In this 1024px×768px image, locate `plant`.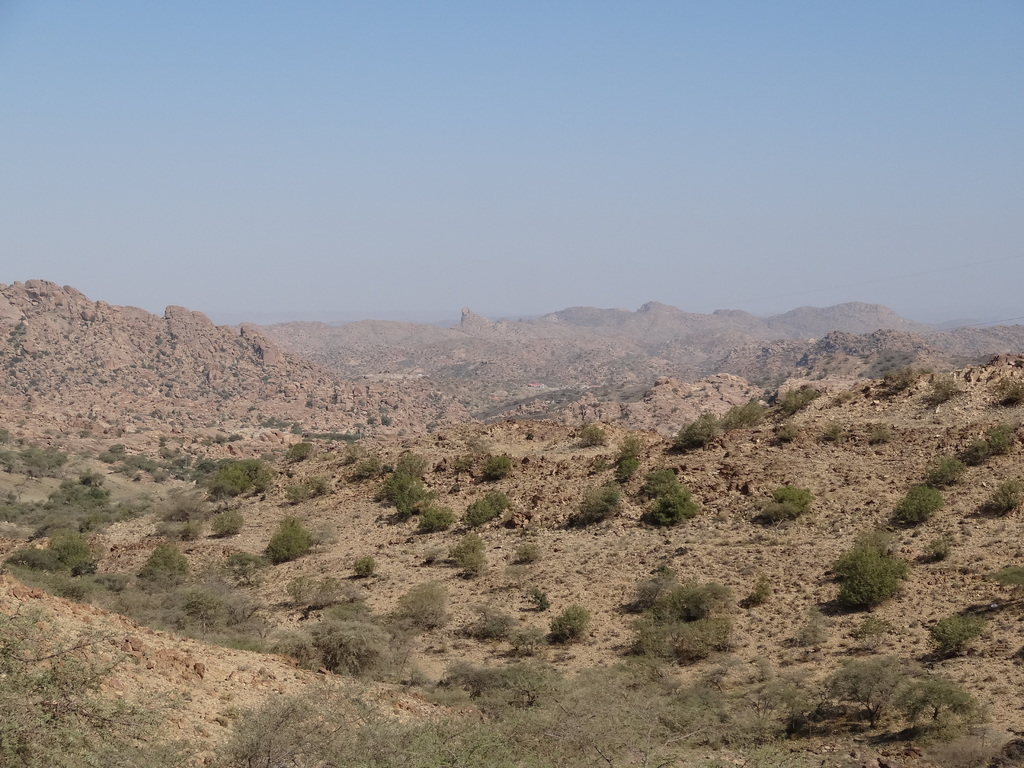
Bounding box: pyautogui.locateOnScreen(571, 479, 624, 523).
